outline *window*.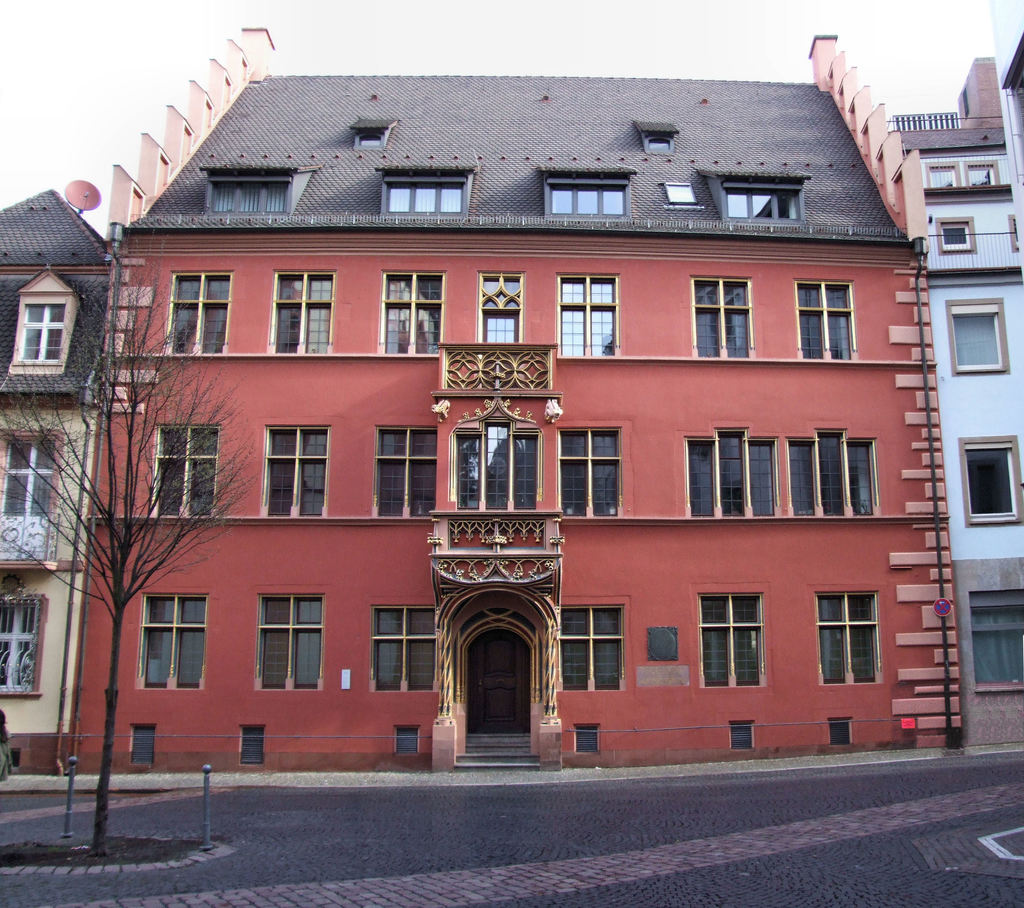
Outline: 380:271:444:357.
